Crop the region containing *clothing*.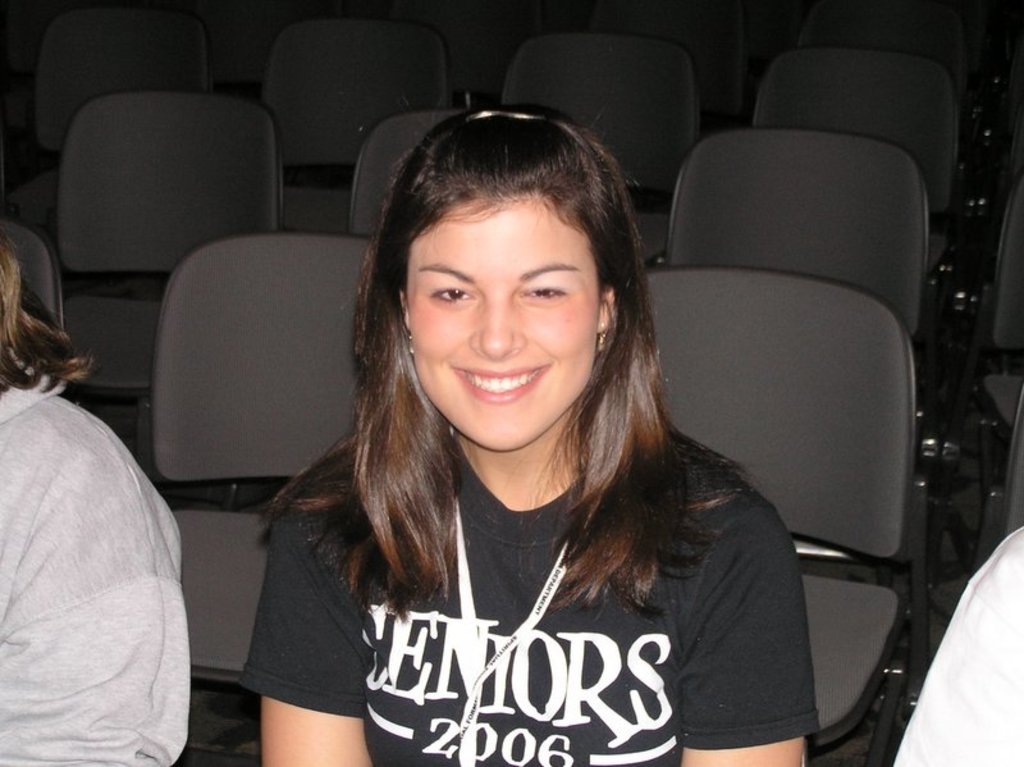
Crop region: 0:369:189:766.
